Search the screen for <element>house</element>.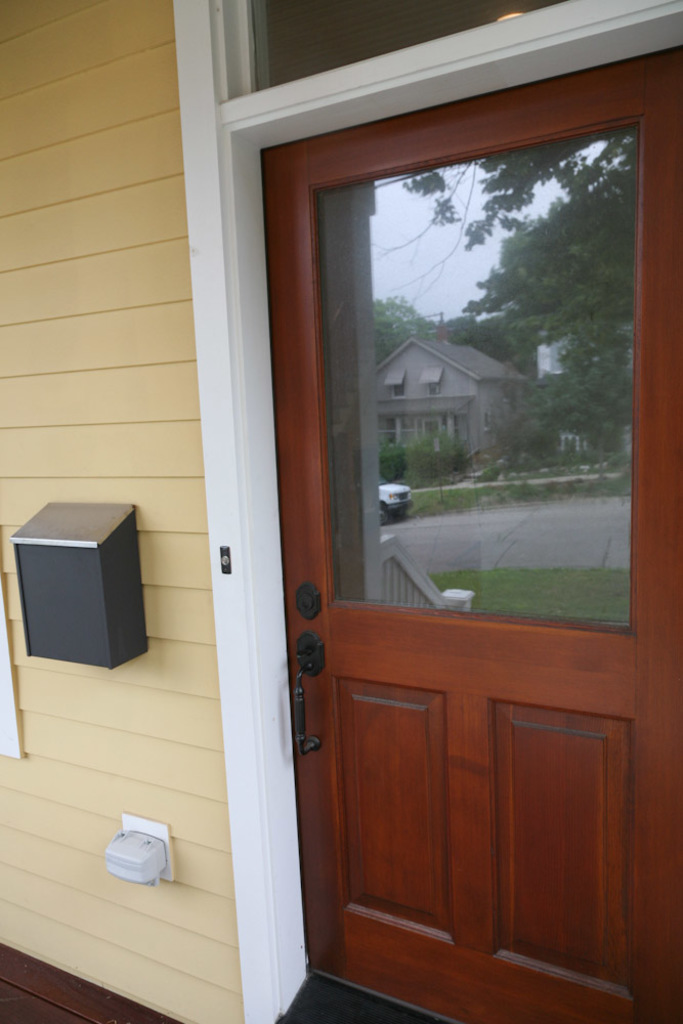
Found at box=[33, 55, 682, 1013].
